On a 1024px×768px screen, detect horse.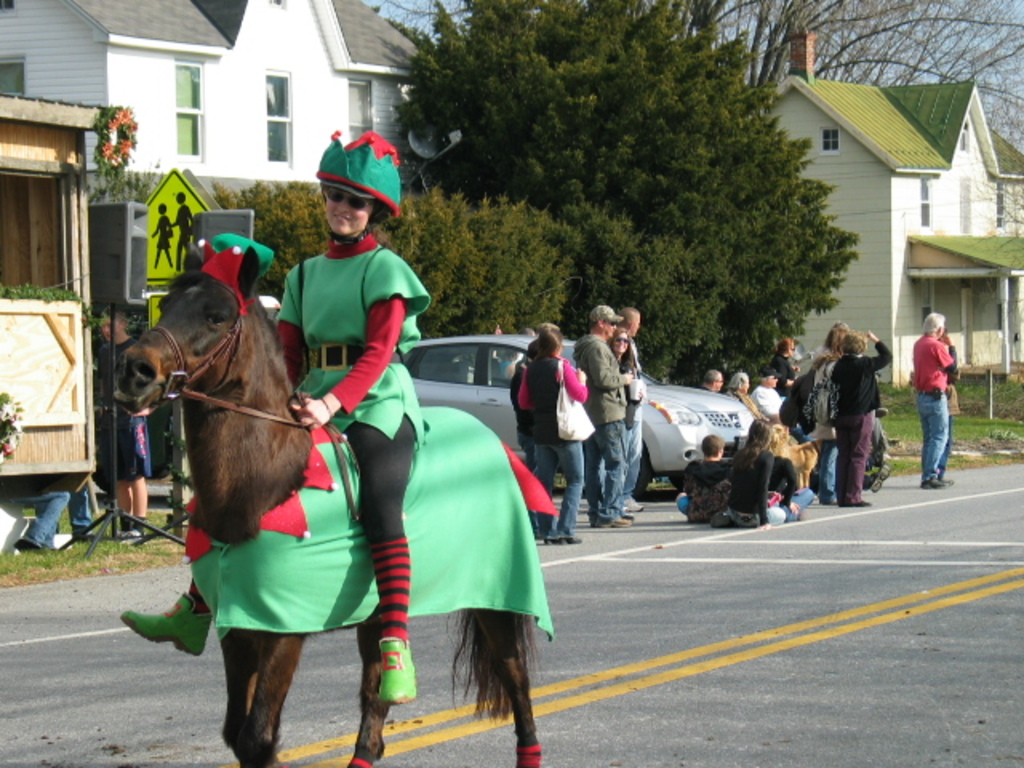
rect(112, 243, 544, 766).
